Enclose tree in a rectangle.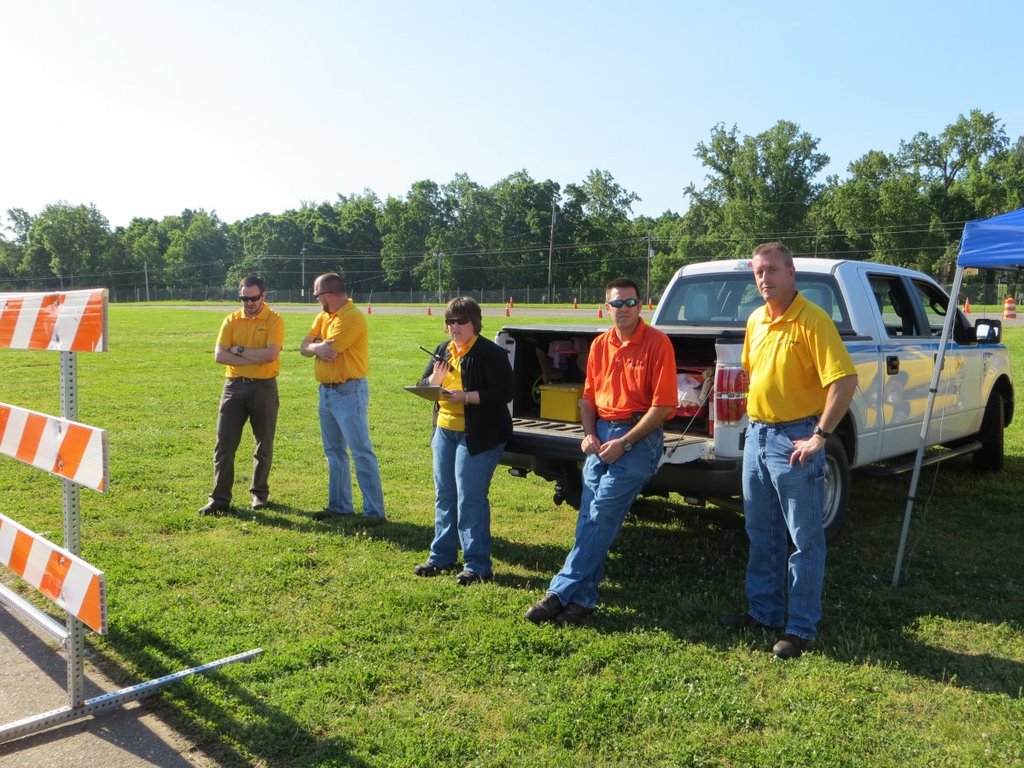
584, 171, 640, 230.
